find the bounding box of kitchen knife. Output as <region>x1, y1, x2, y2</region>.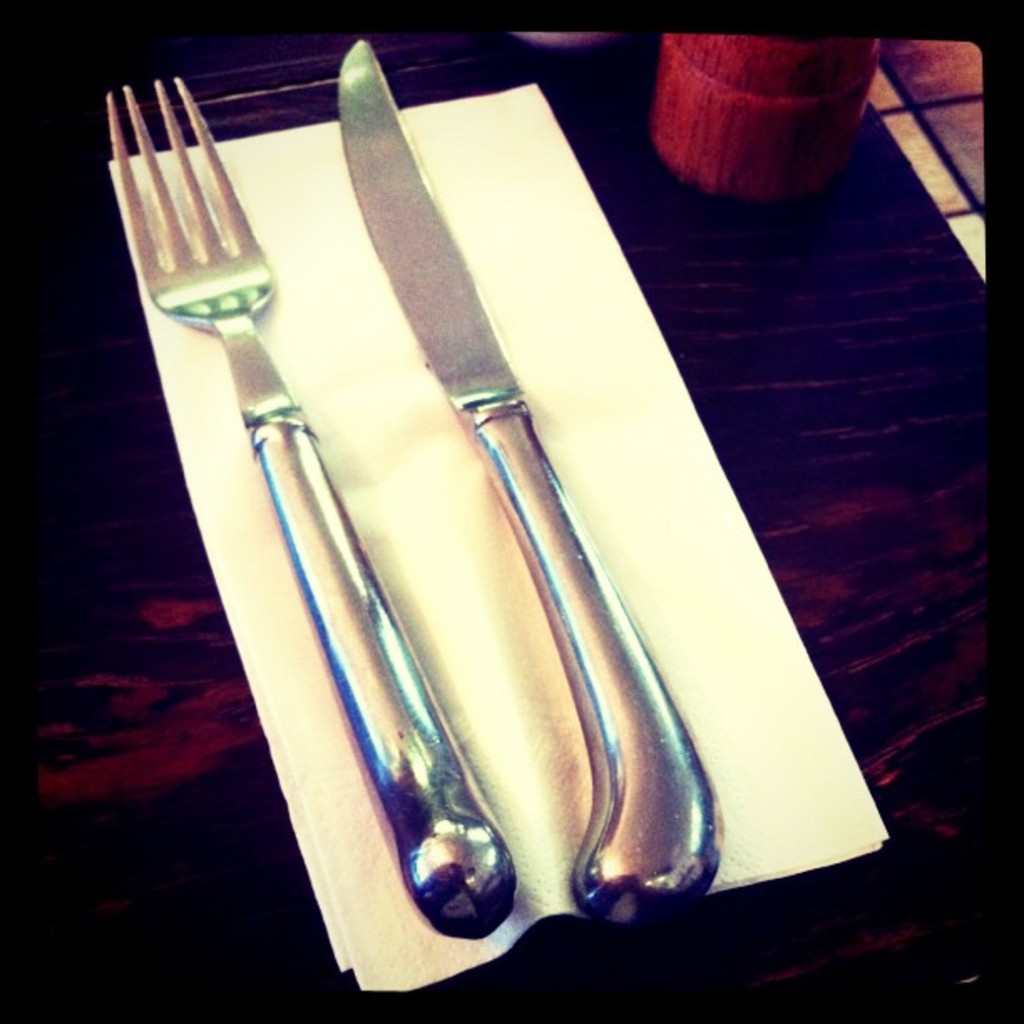
<region>340, 33, 733, 919</region>.
